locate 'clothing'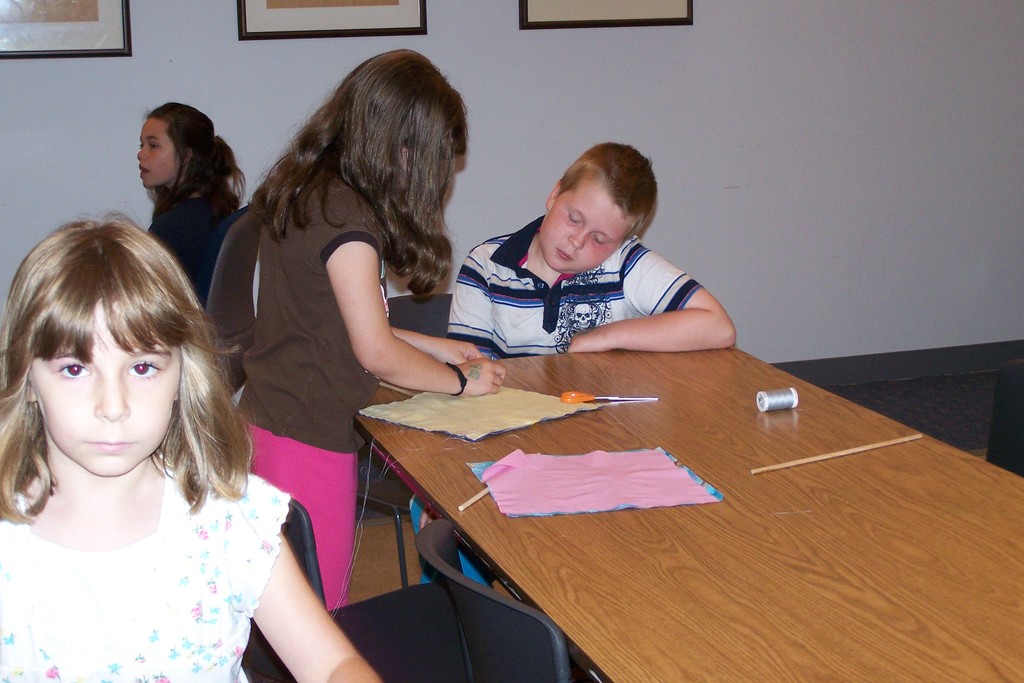
pyautogui.locateOnScreen(239, 188, 396, 608)
